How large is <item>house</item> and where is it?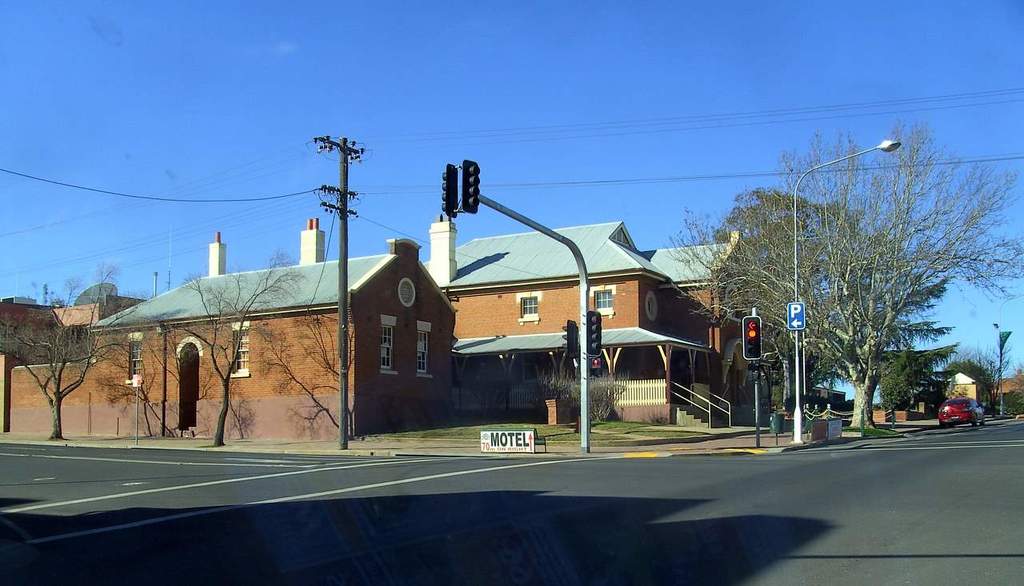
Bounding box: left=98, top=145, right=803, bottom=456.
